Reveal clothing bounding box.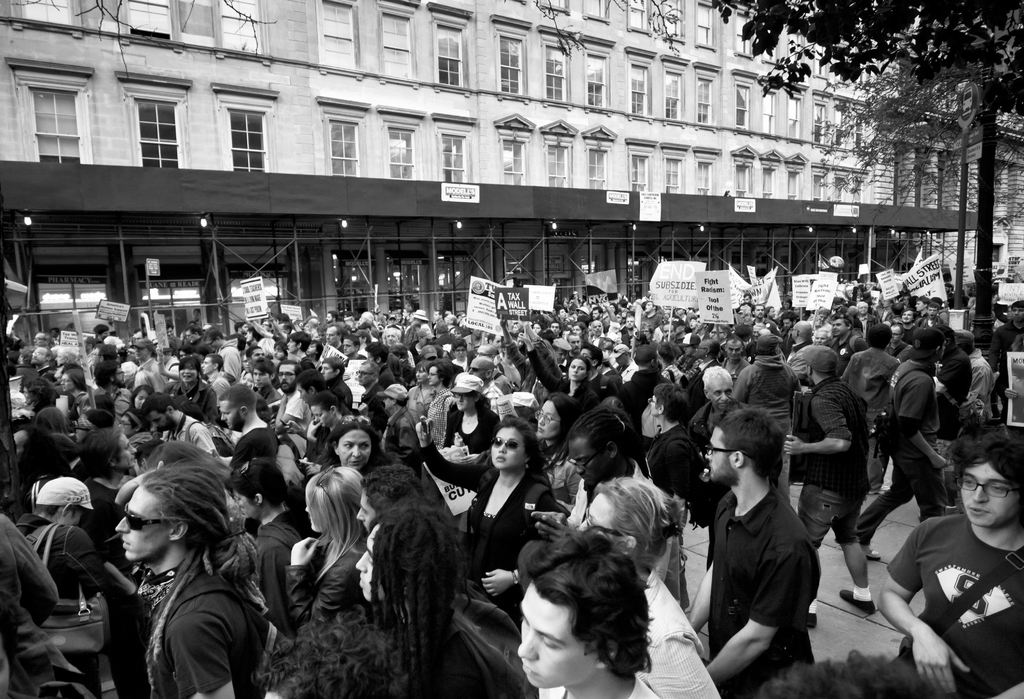
Revealed: box(88, 476, 139, 698).
